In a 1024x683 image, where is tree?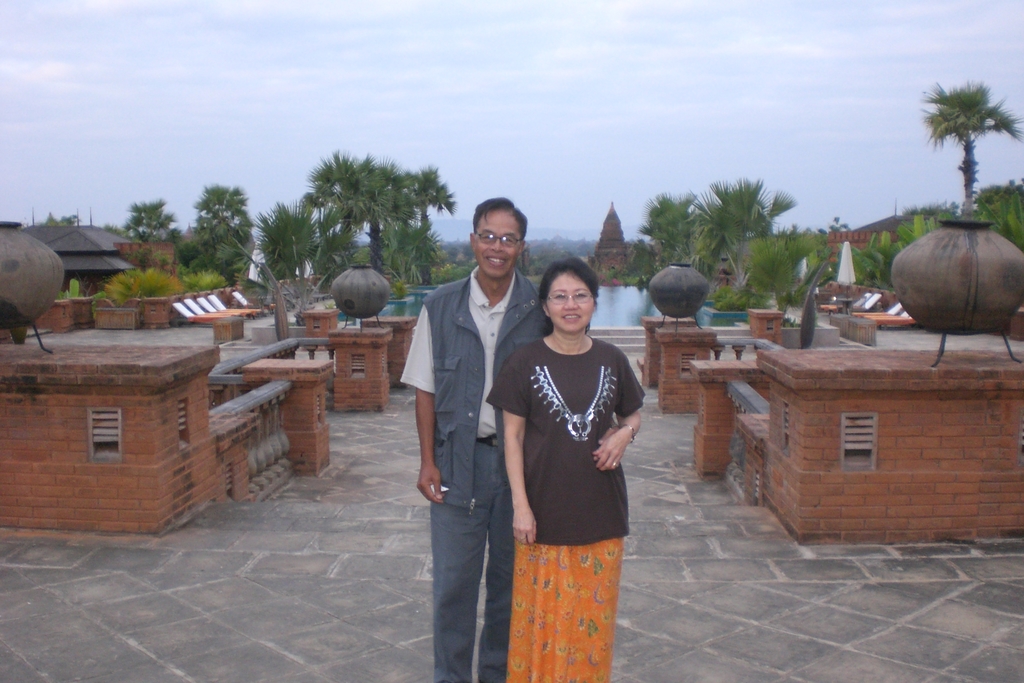
select_region(691, 172, 794, 287).
